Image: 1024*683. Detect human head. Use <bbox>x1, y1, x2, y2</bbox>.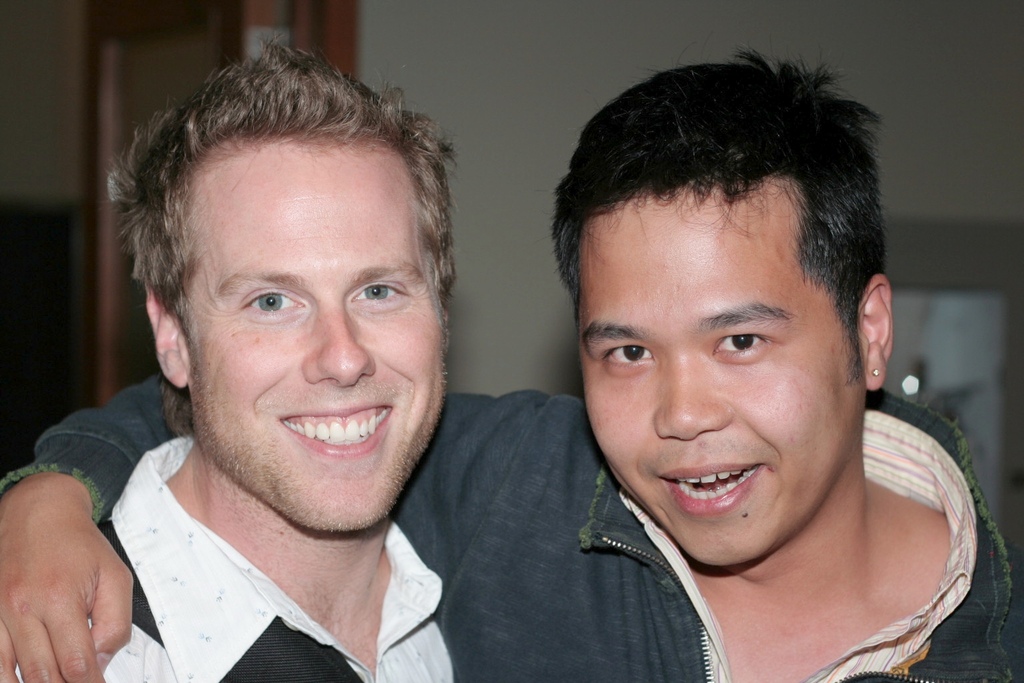
<bbox>130, 58, 445, 479</bbox>.
